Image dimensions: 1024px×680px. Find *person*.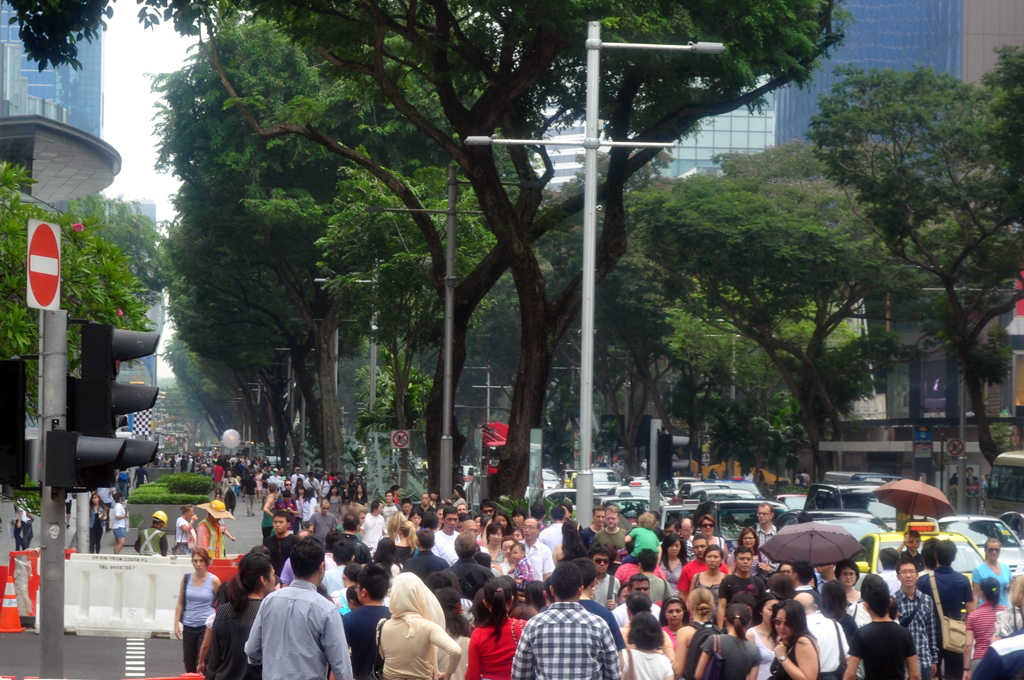
pyautogui.locateOnScreen(700, 605, 759, 674).
